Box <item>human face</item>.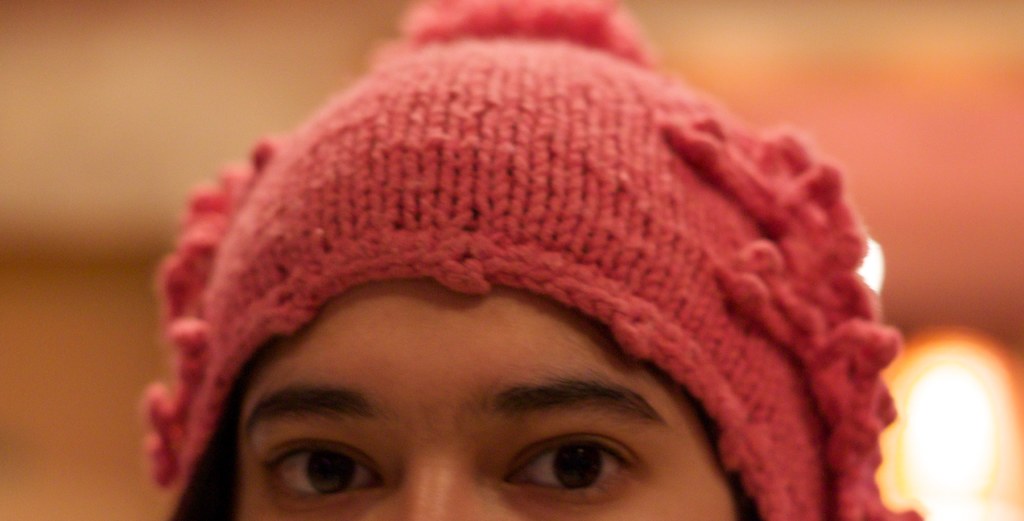
box(238, 276, 755, 520).
